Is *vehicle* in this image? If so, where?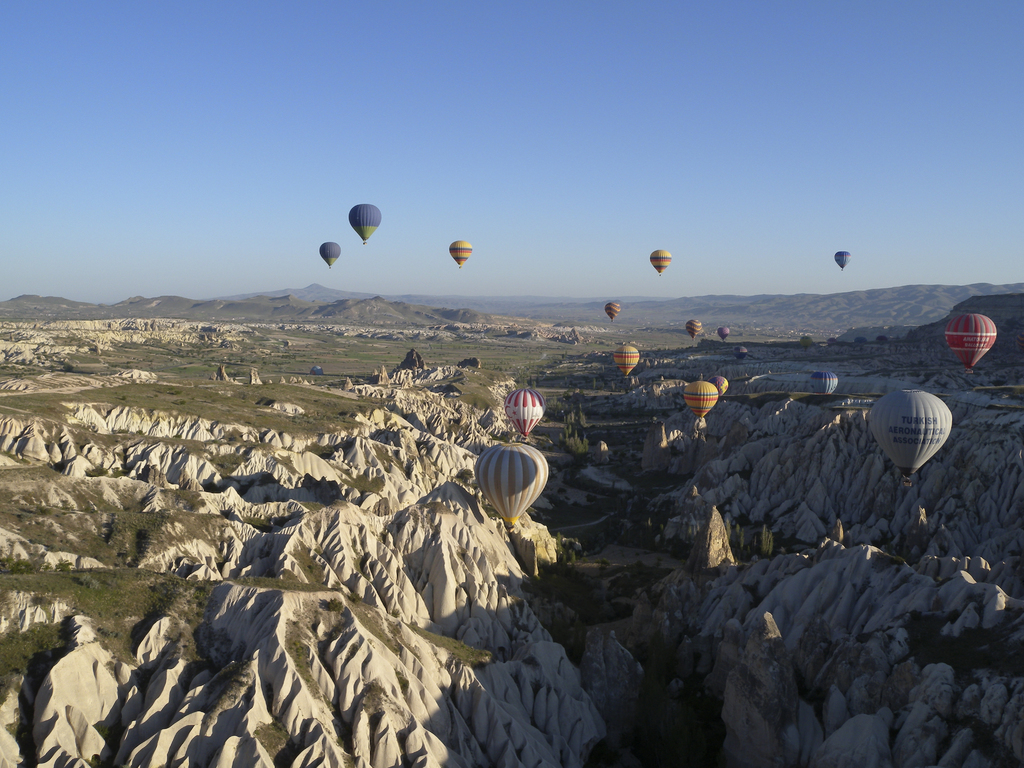
Yes, at {"left": 870, "top": 386, "right": 947, "bottom": 489}.
